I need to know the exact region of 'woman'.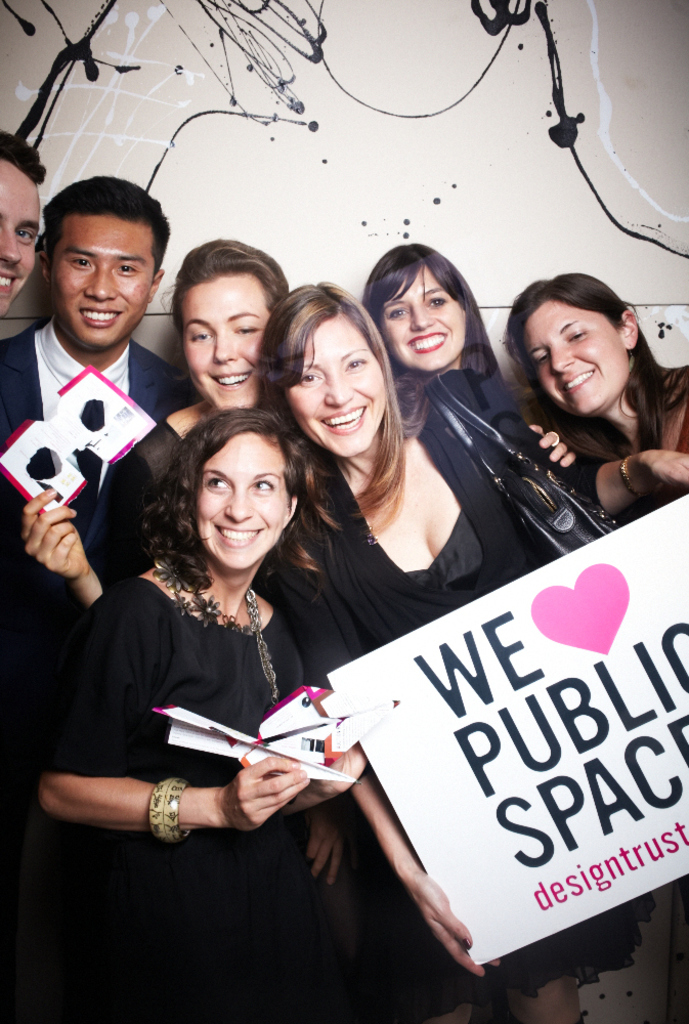
Region: box=[80, 311, 410, 1023].
